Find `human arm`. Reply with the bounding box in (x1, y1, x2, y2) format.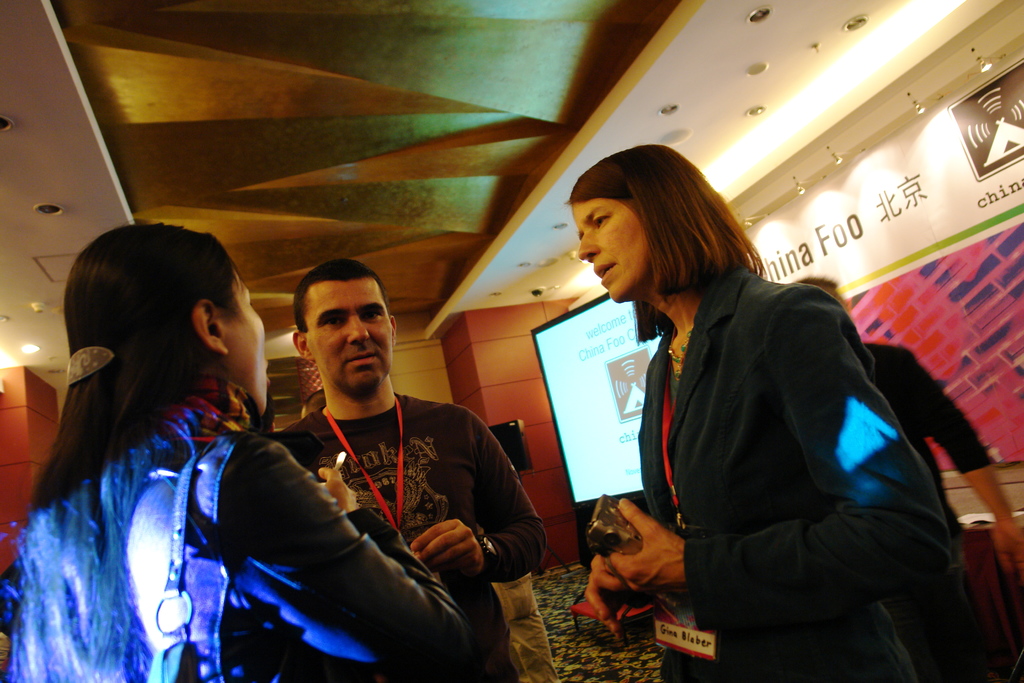
(904, 349, 1023, 575).
